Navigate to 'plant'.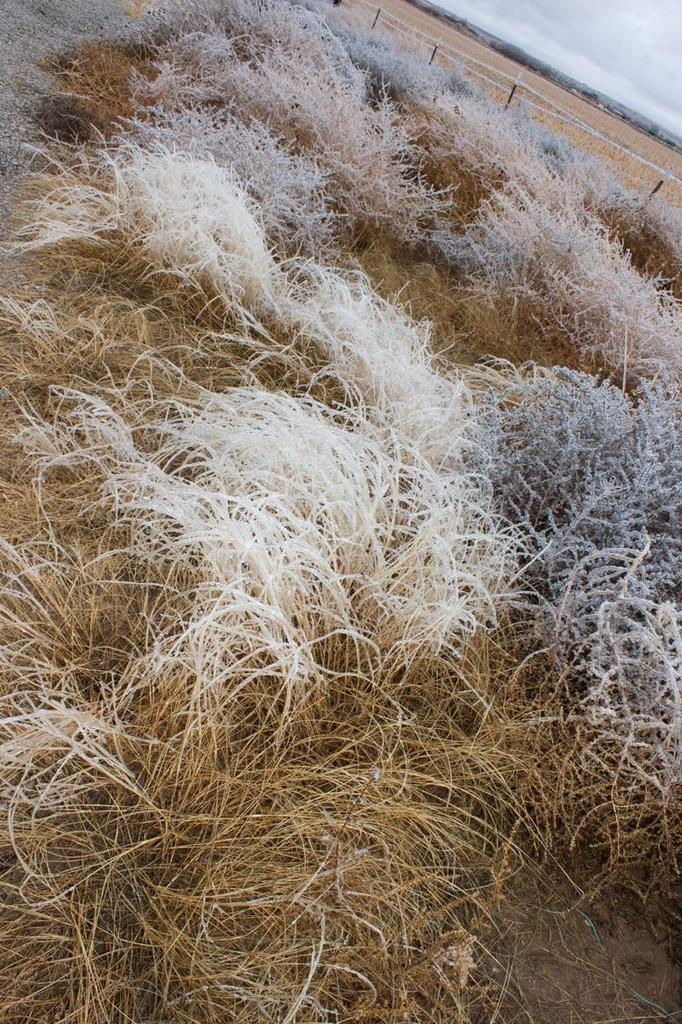
Navigation target: BBox(0, 379, 390, 780).
